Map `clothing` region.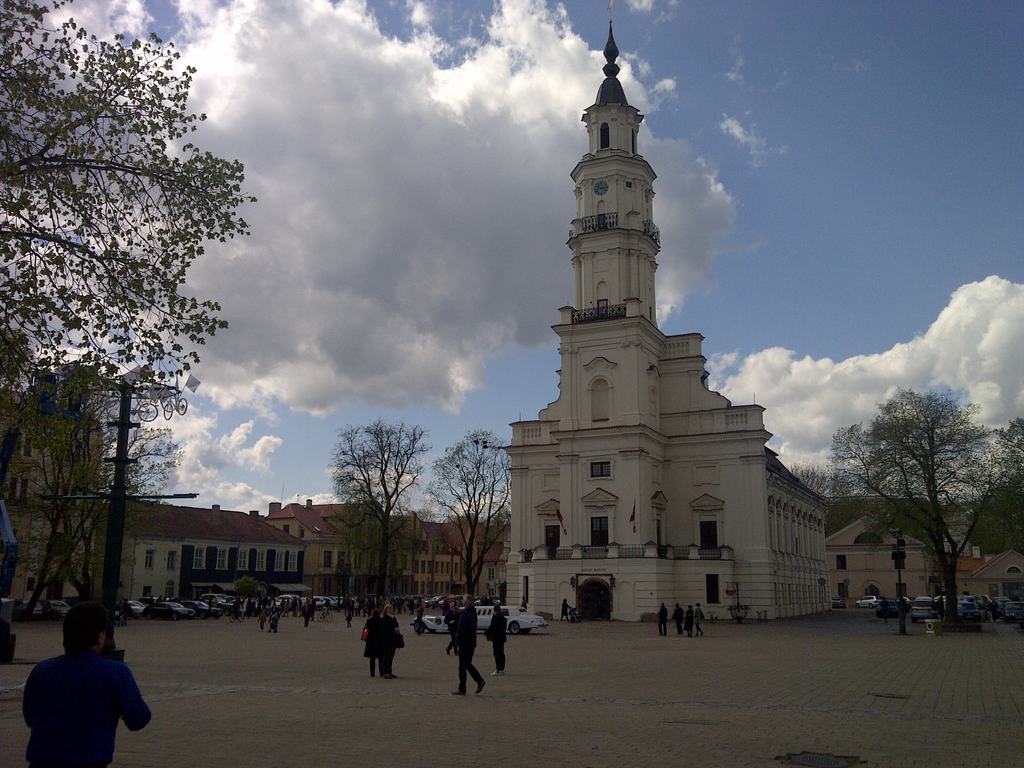
Mapped to [416, 607, 424, 632].
